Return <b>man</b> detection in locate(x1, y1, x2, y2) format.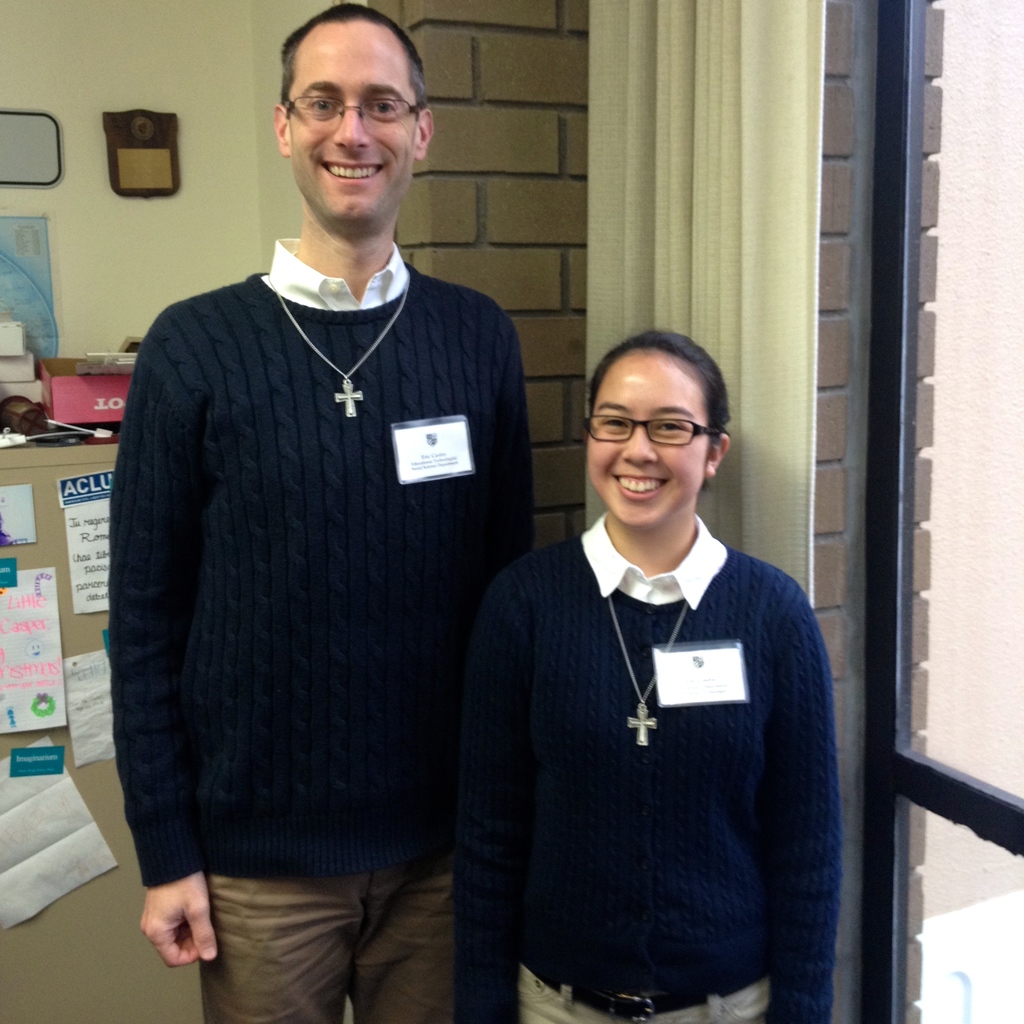
locate(88, 0, 580, 1023).
